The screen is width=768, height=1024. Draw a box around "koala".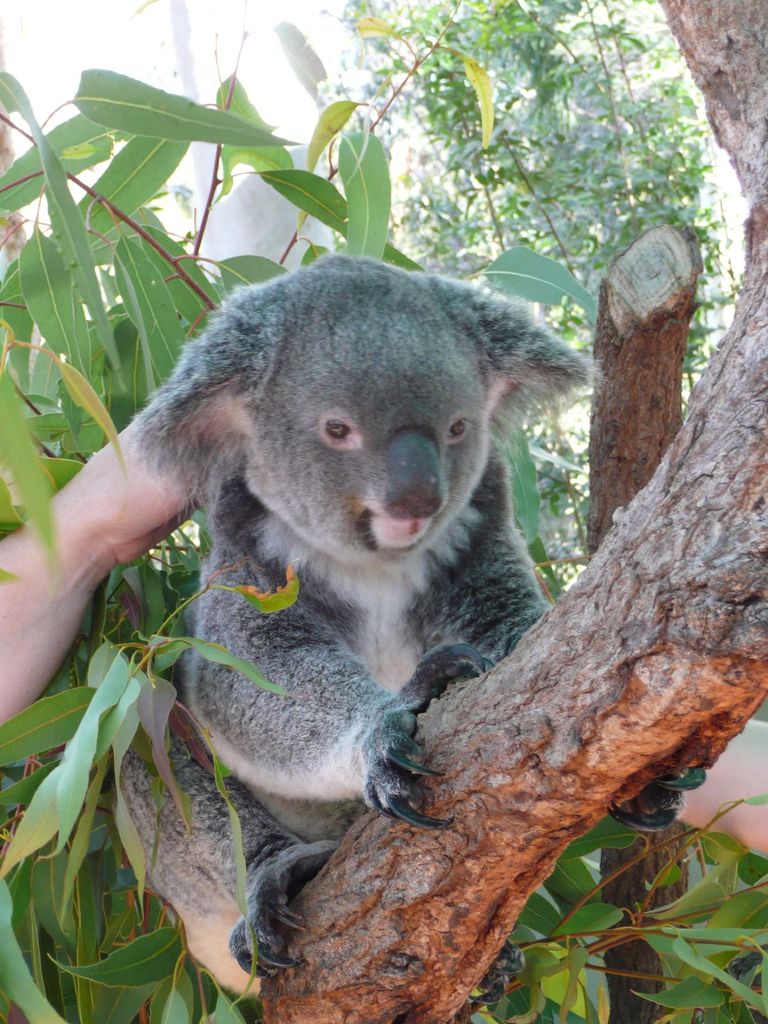
select_region(73, 429, 534, 949).
